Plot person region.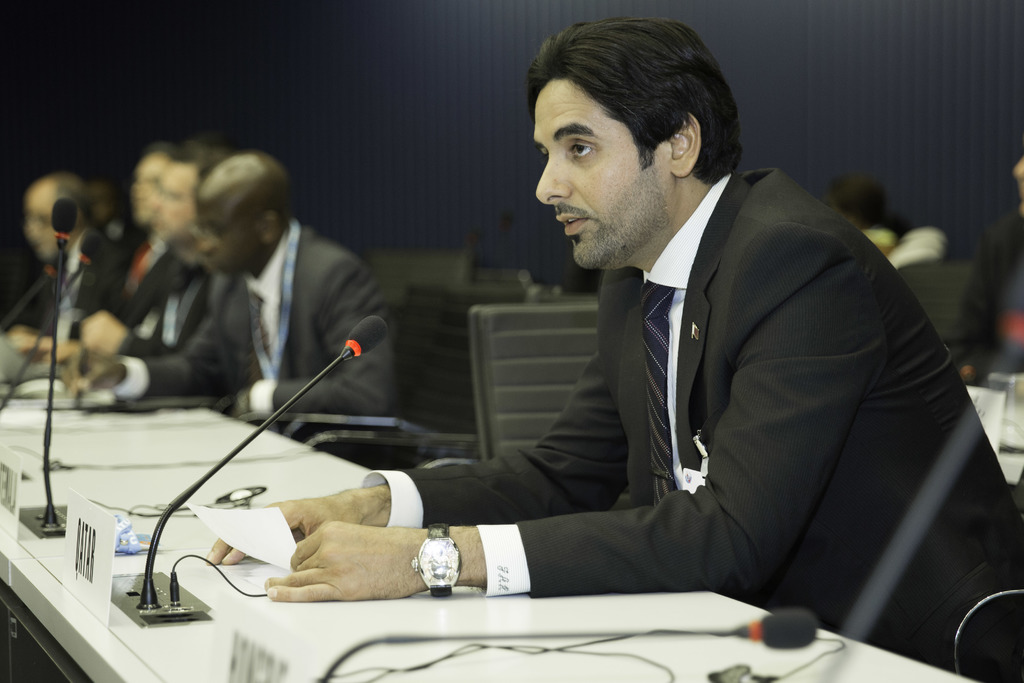
Plotted at rect(948, 147, 1023, 366).
